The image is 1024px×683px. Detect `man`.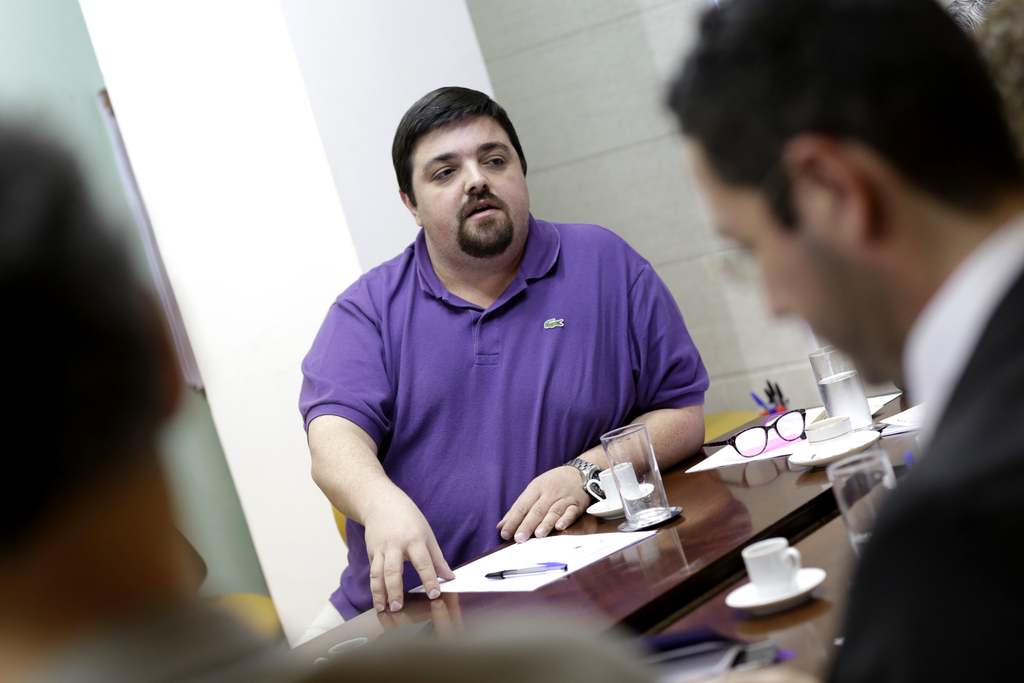
Detection: [left=668, top=0, right=1023, bottom=682].
